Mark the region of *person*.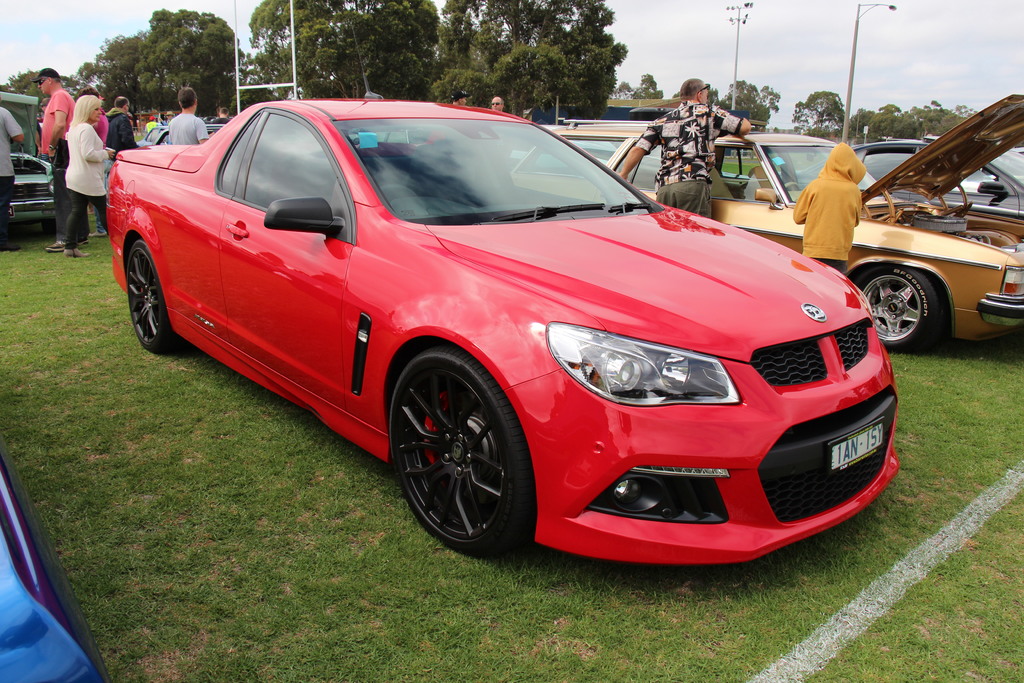
Region: crop(486, 90, 513, 122).
